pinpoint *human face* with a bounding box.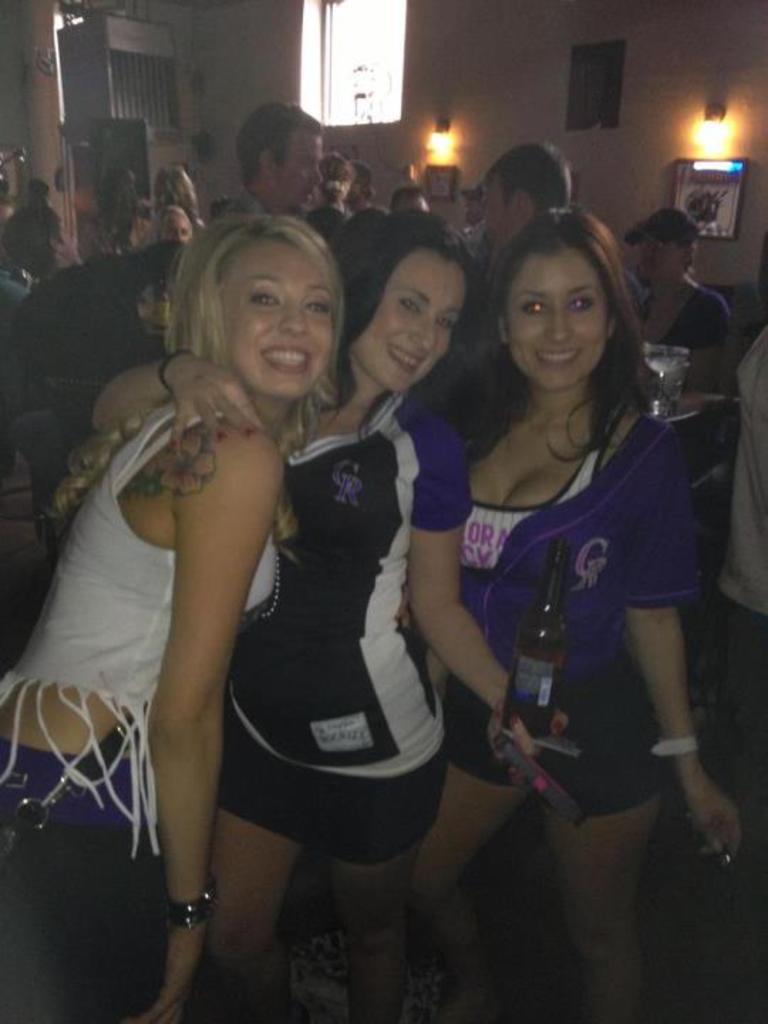
BBox(363, 250, 469, 391).
